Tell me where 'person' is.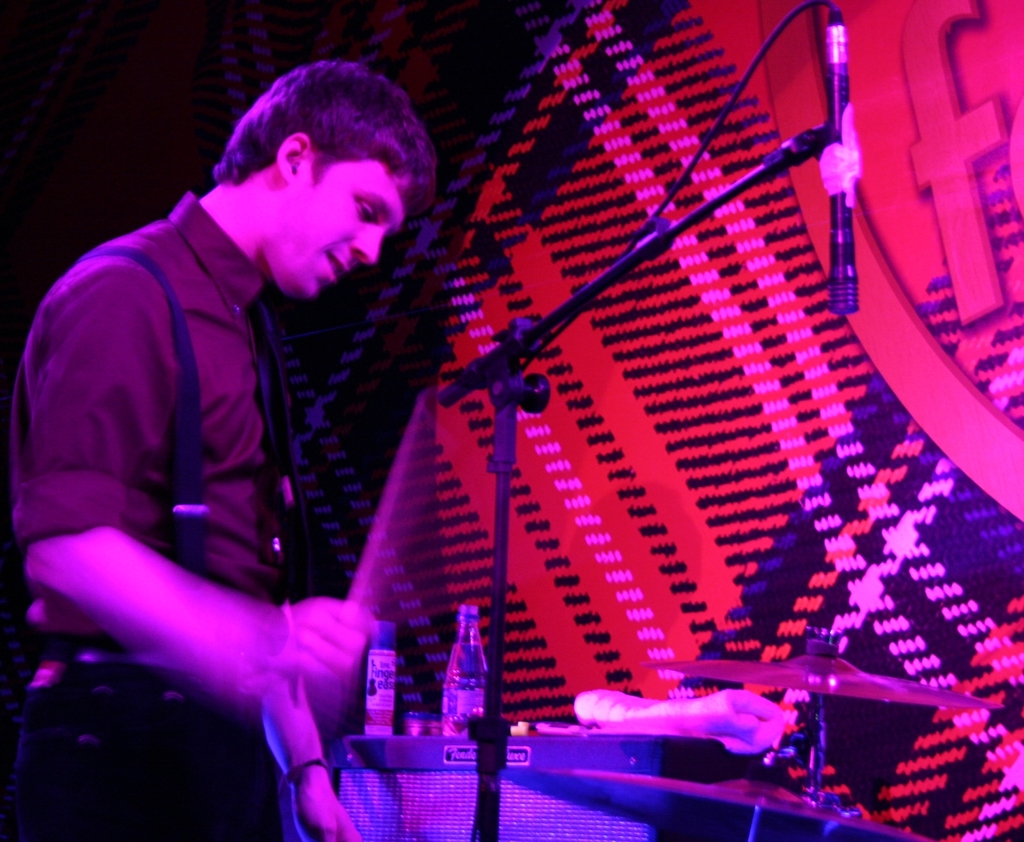
'person' is at <region>1, 60, 436, 841</region>.
